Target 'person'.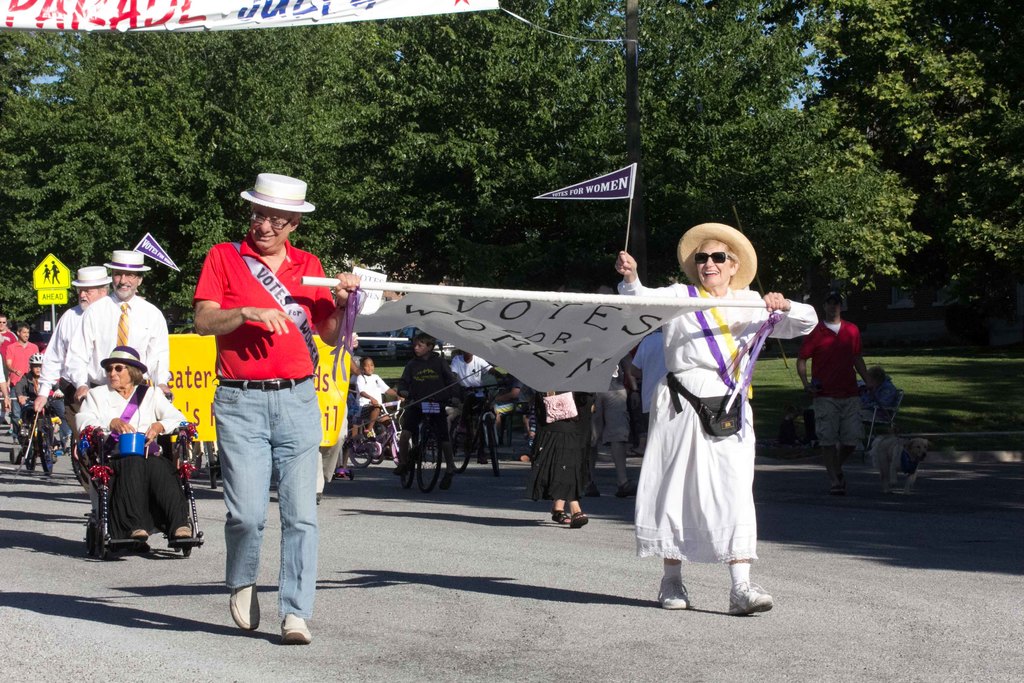
Target region: left=34, top=267, right=107, bottom=415.
